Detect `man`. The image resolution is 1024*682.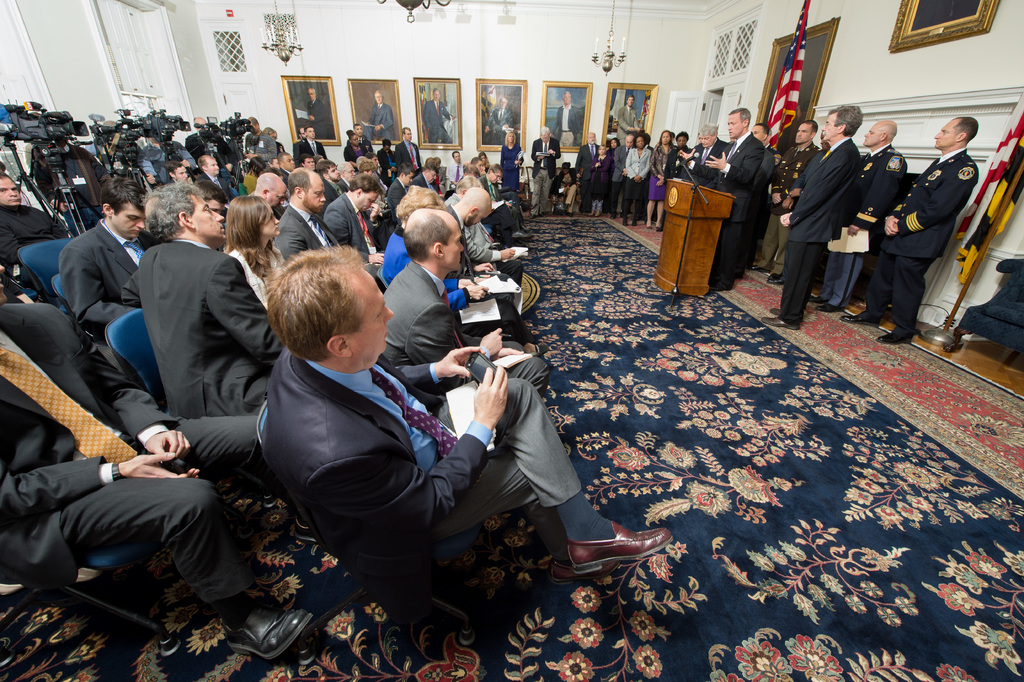
381 208 554 401.
